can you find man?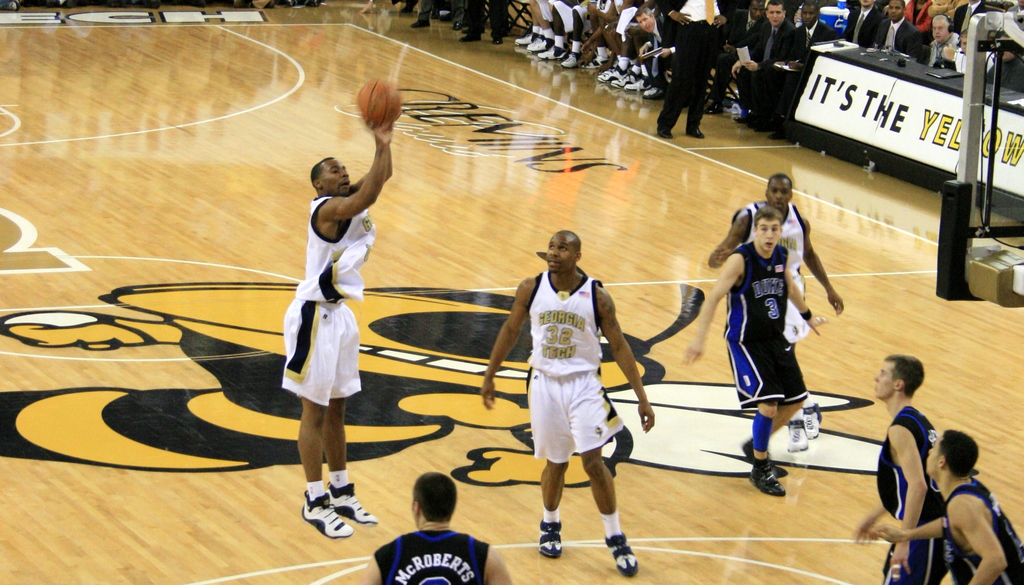
Yes, bounding box: [left=659, top=0, right=735, bottom=140].
